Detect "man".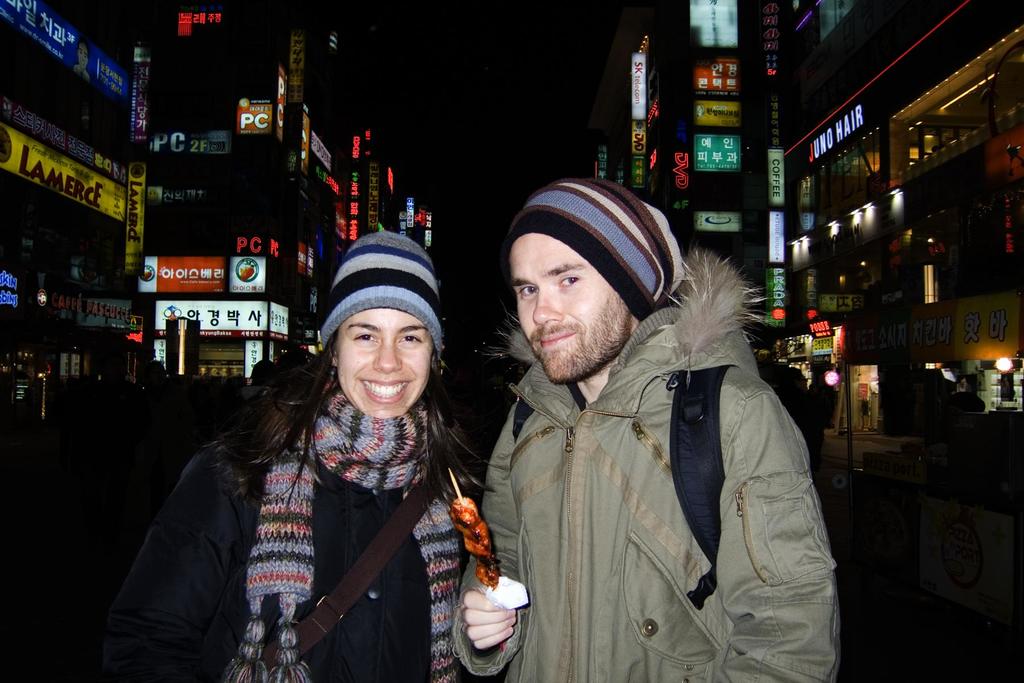
Detected at rect(440, 179, 837, 678).
